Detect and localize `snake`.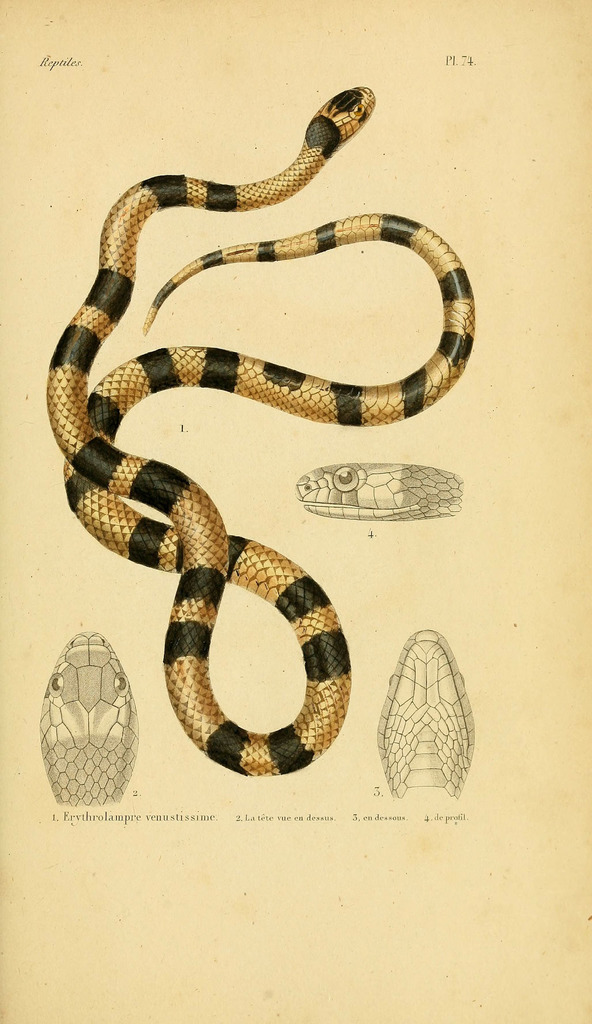
Localized at {"left": 47, "top": 90, "right": 478, "bottom": 776}.
